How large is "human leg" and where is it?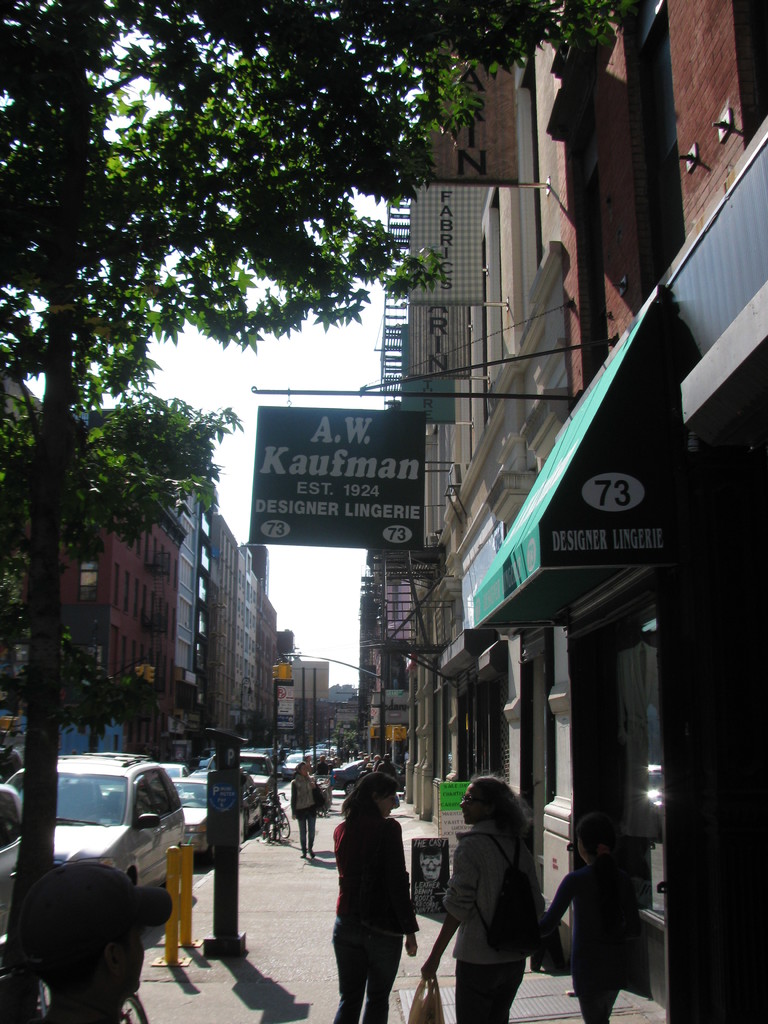
Bounding box: bbox=(360, 916, 404, 1020).
